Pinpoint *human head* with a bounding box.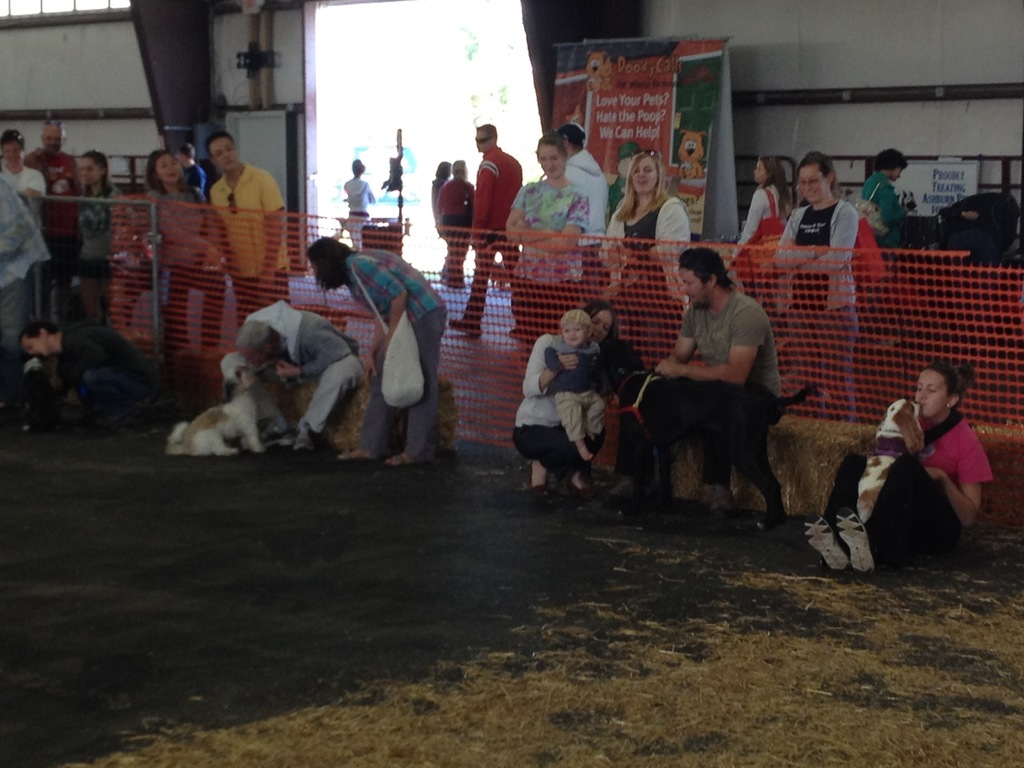
region(582, 298, 618, 344).
